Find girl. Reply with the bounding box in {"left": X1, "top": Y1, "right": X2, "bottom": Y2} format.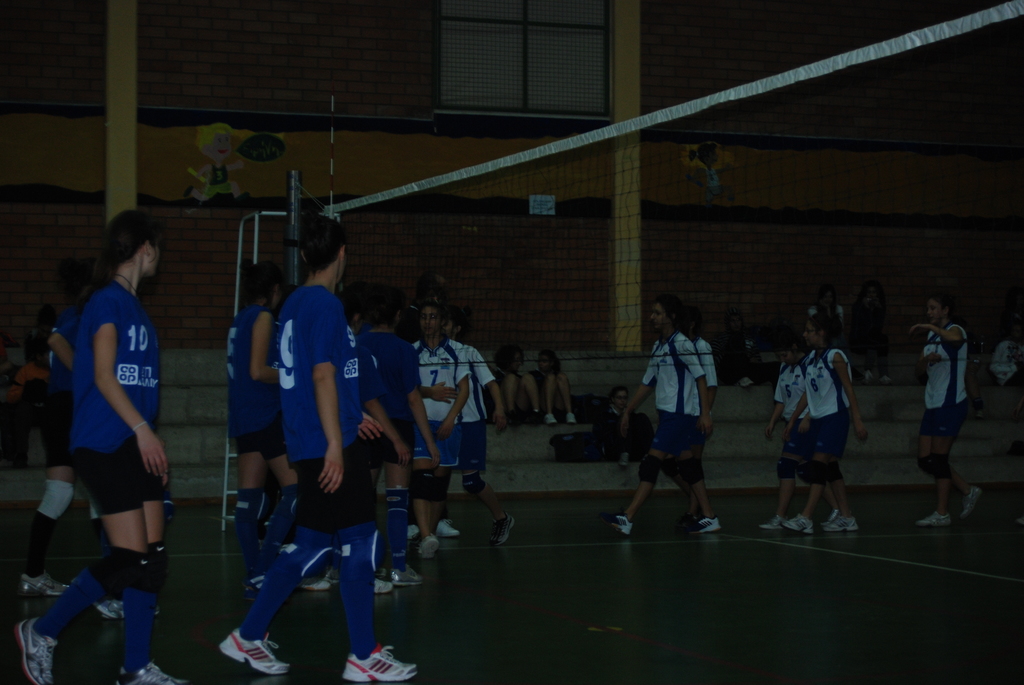
{"left": 224, "top": 256, "right": 300, "bottom": 603}.
